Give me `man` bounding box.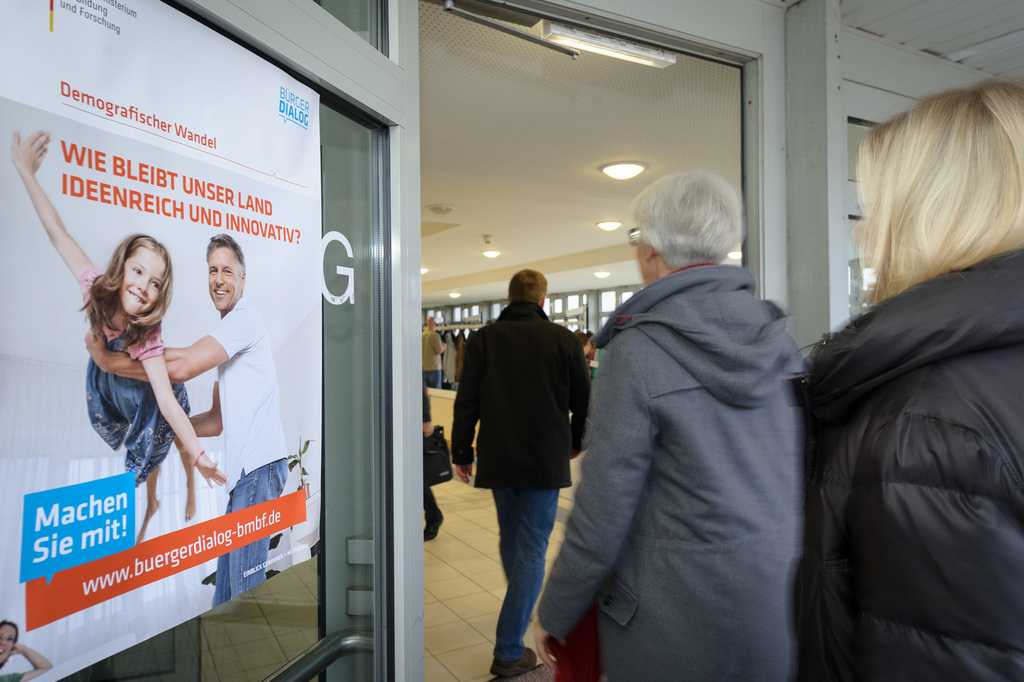
447 272 606 644.
